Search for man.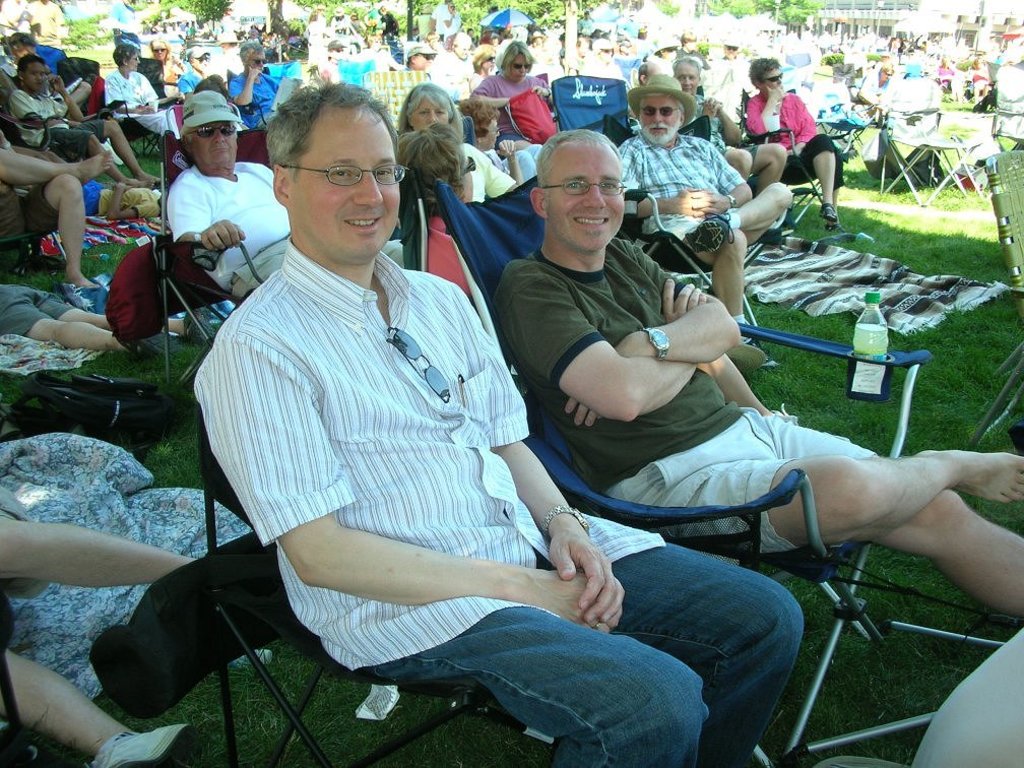
Found at <region>227, 37, 303, 129</region>.
